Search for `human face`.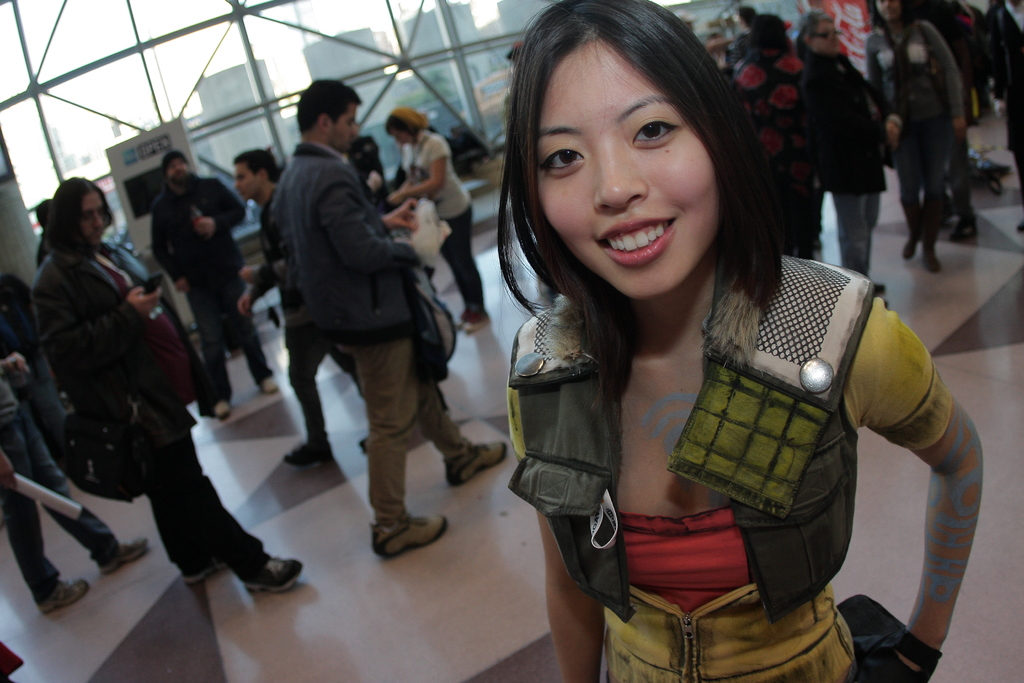
Found at {"x1": 332, "y1": 92, "x2": 354, "y2": 148}.
